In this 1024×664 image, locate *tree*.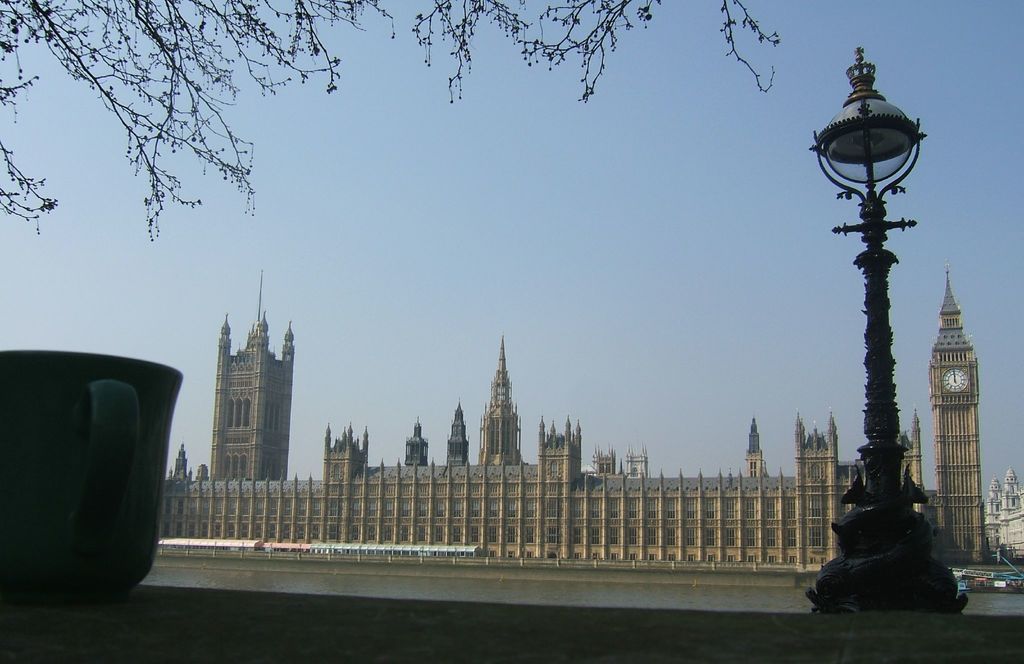
Bounding box: [0, 0, 794, 237].
